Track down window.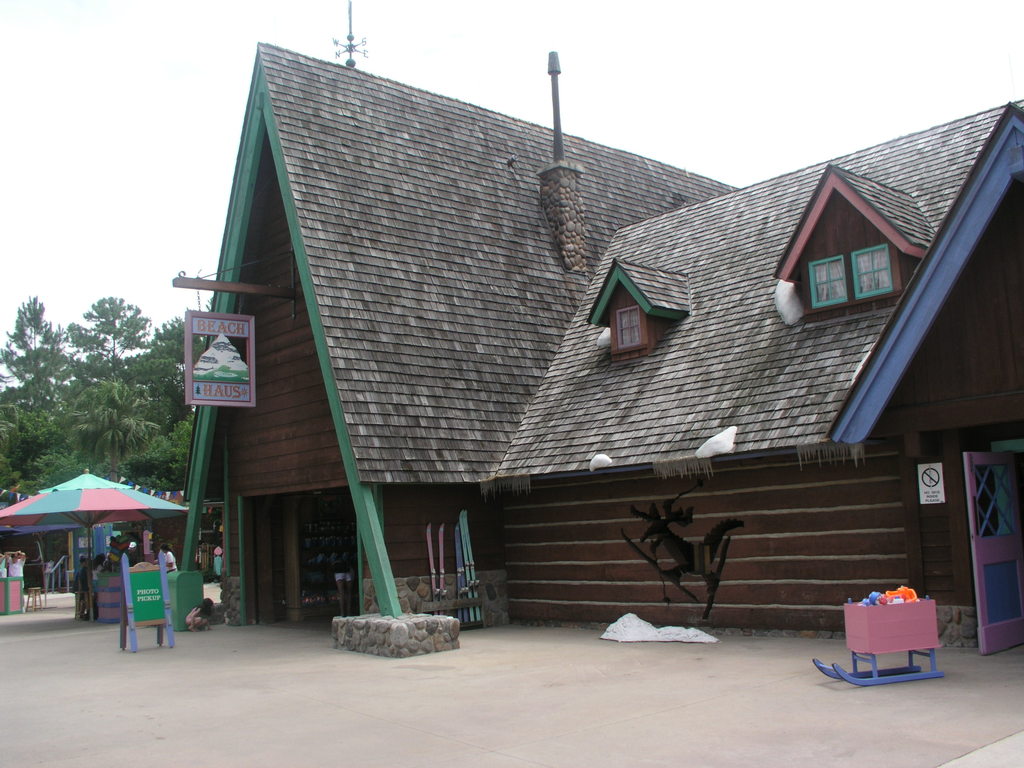
Tracked to region(814, 262, 846, 307).
